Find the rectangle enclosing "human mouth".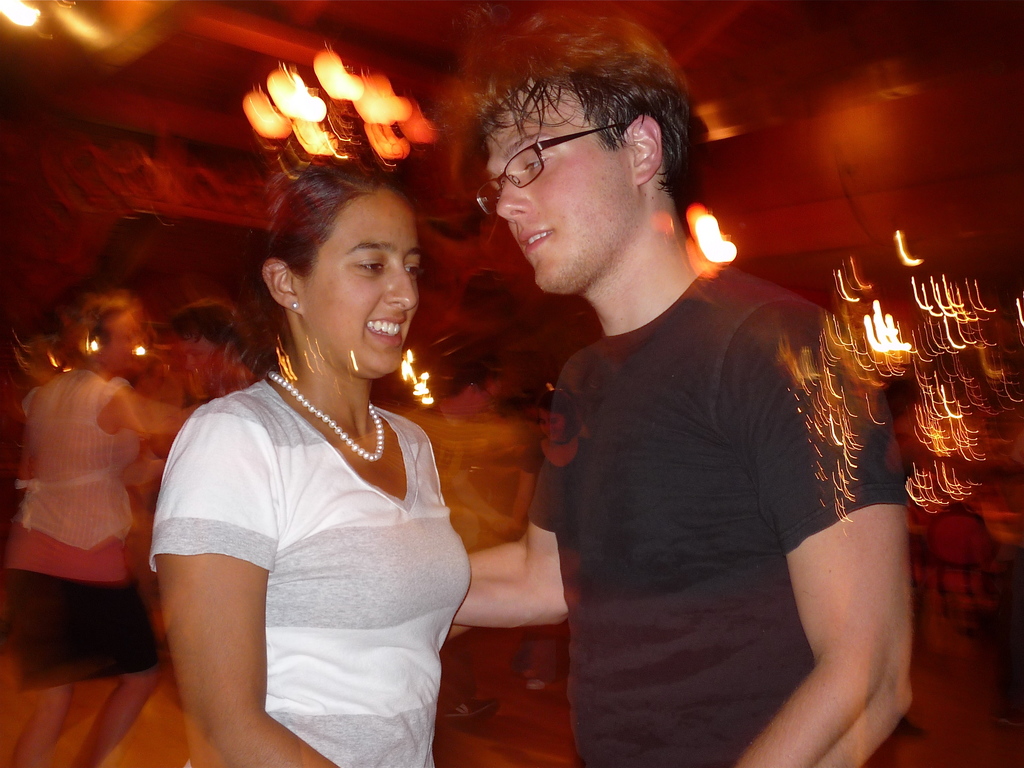
364, 316, 407, 346.
